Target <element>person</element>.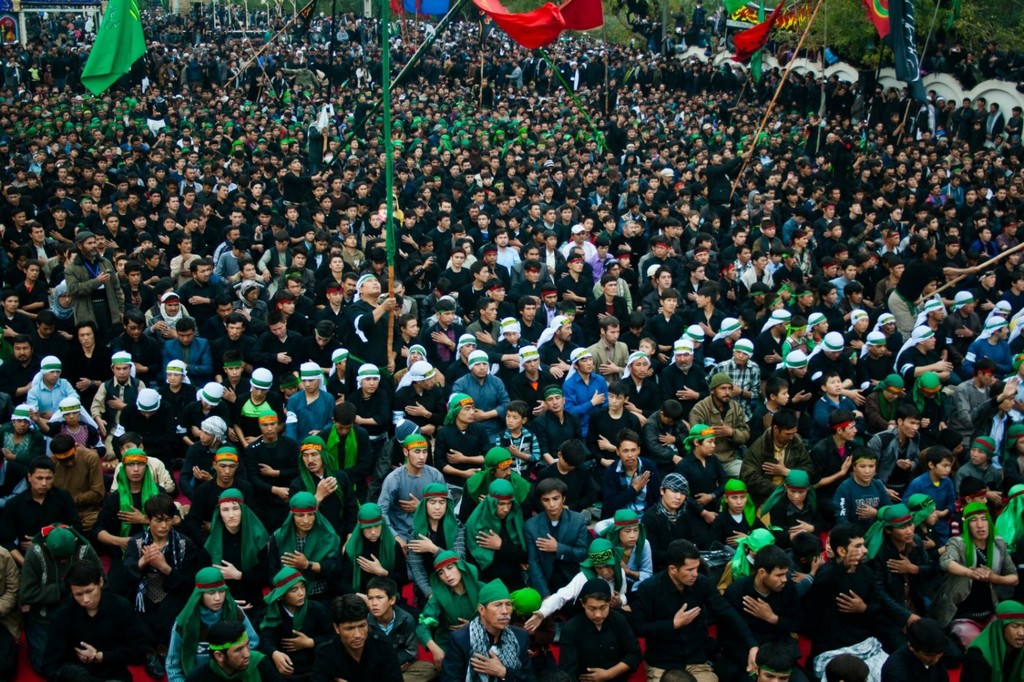
Target region: left=463, top=449, right=530, bottom=509.
